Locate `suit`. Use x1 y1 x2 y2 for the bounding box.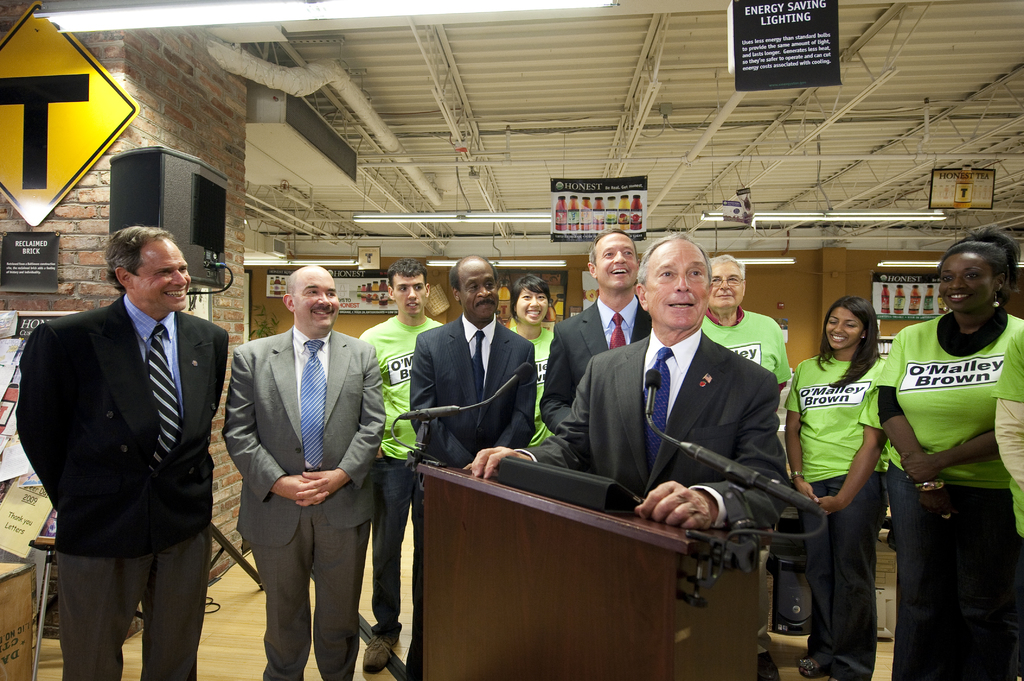
13 292 232 680.
